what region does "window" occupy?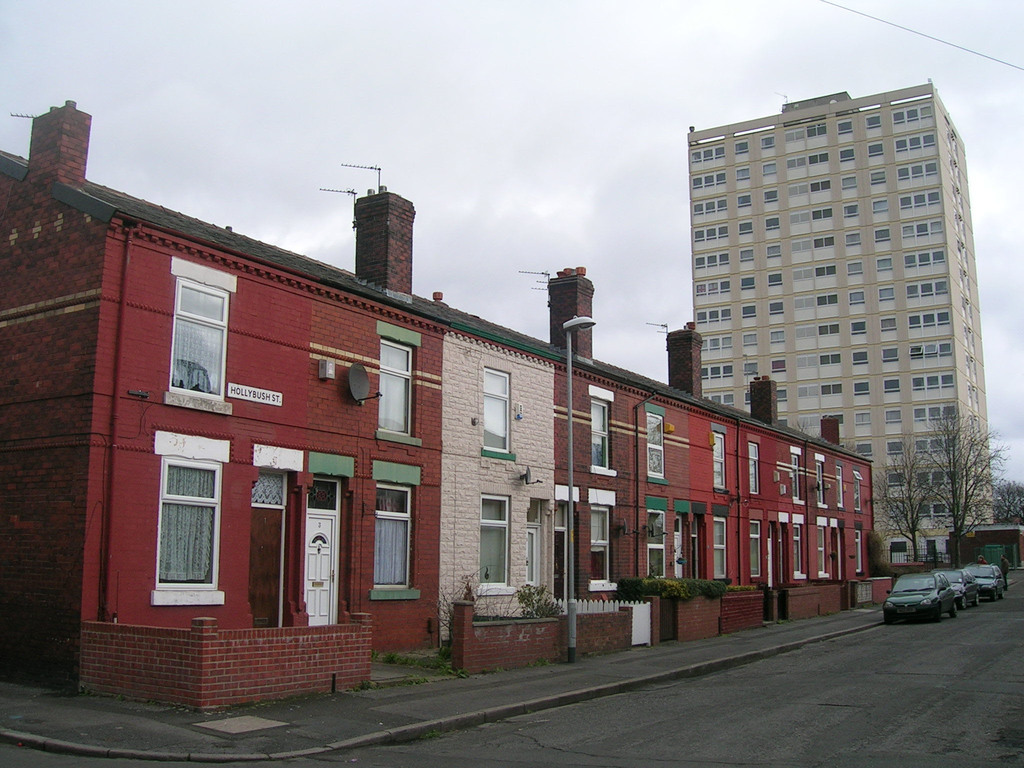
(left=150, top=426, right=232, bottom=607).
